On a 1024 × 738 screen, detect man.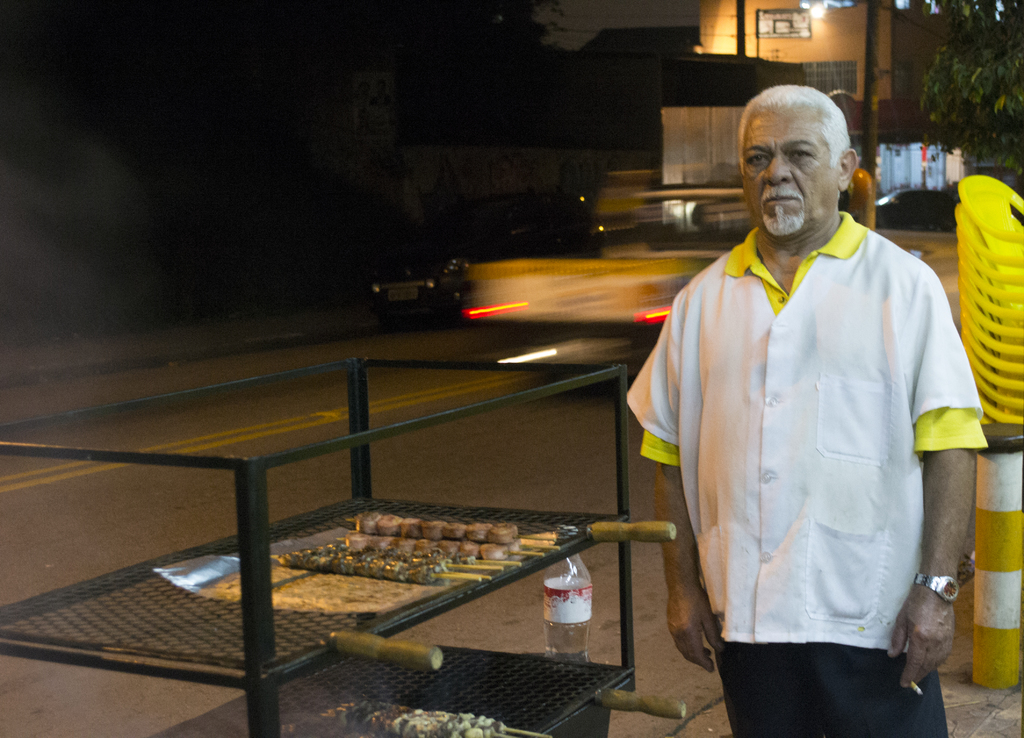
bbox(640, 68, 977, 737).
